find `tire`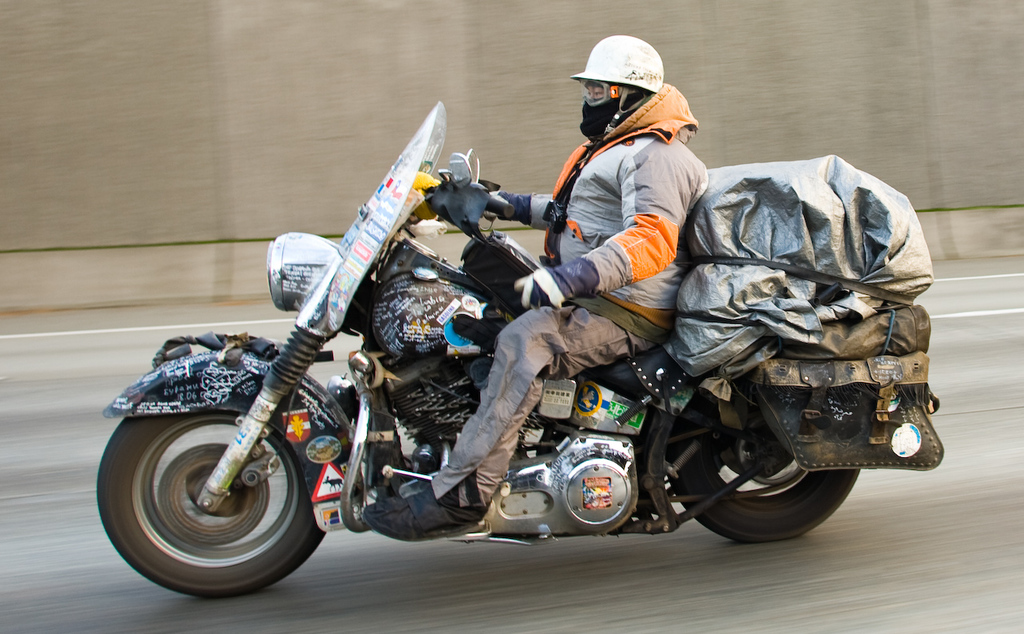
<bbox>665, 396, 862, 544</bbox>
